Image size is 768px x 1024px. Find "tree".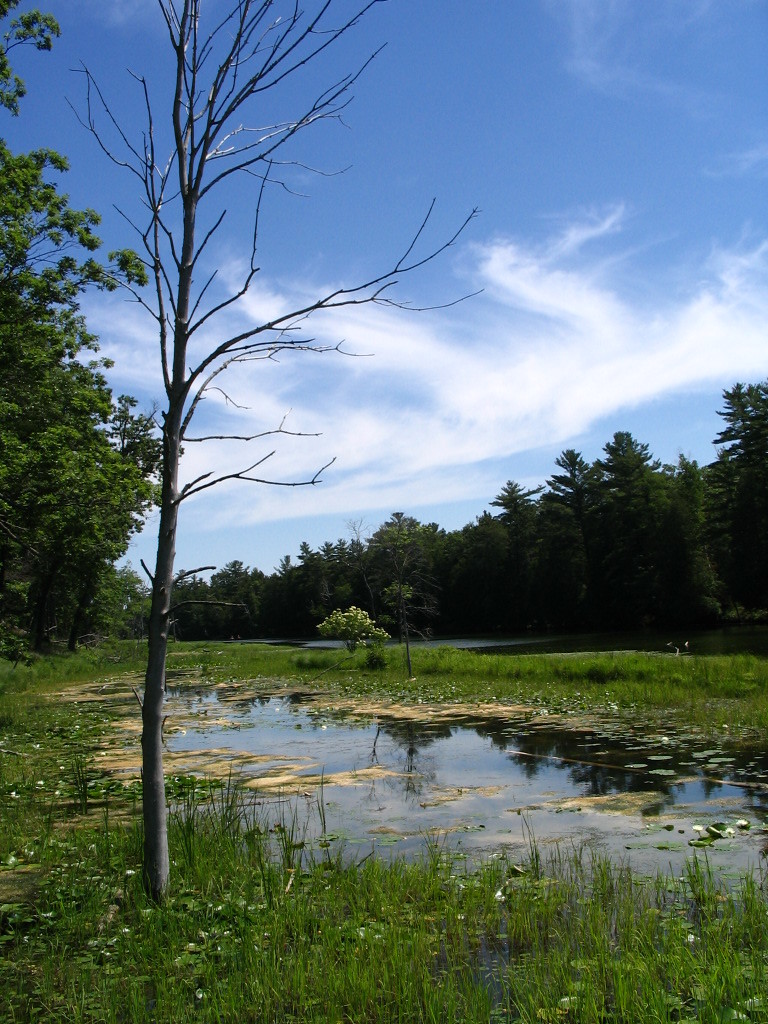
485, 432, 608, 670.
